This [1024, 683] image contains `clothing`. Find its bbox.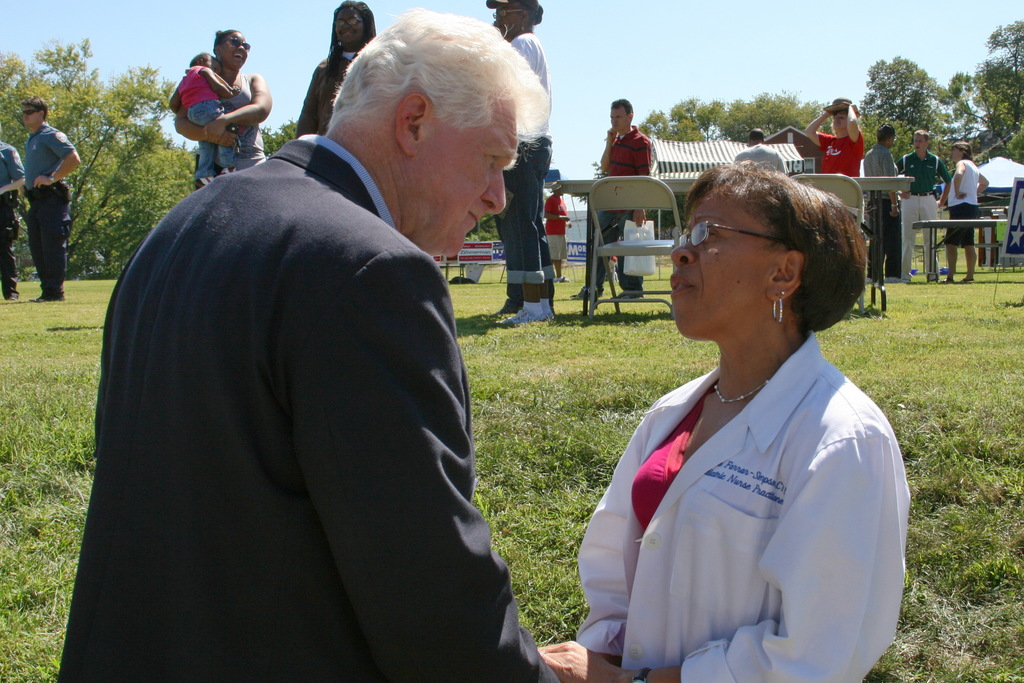
crop(0, 138, 25, 297).
